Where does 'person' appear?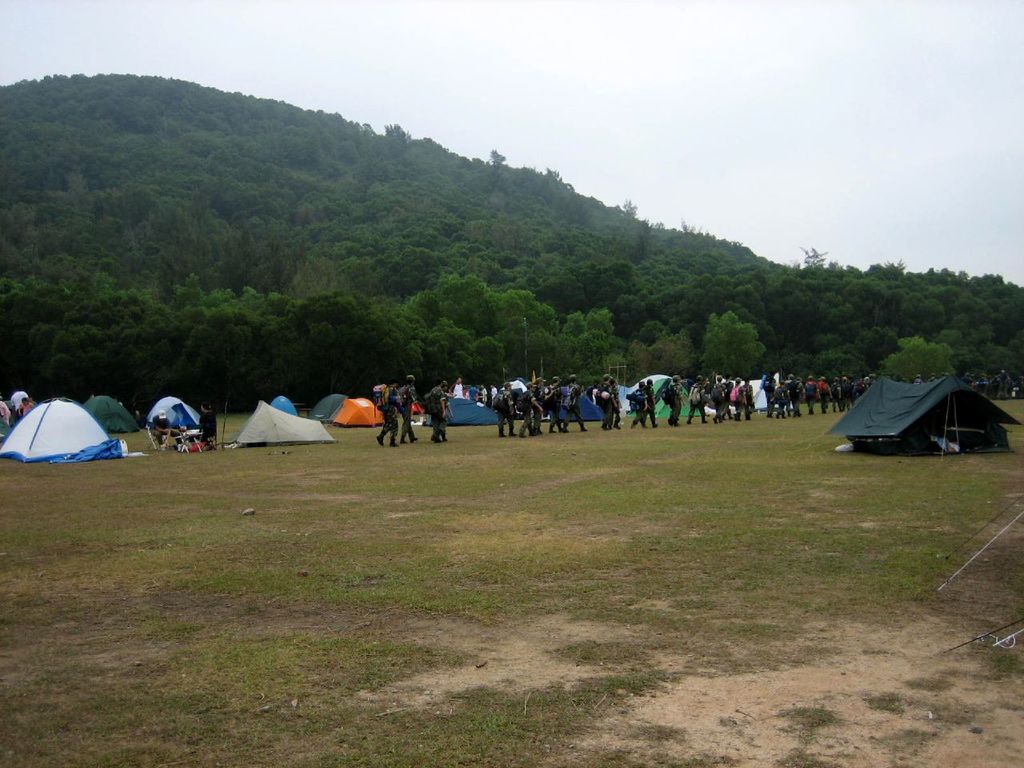
Appears at select_region(415, 371, 449, 441).
